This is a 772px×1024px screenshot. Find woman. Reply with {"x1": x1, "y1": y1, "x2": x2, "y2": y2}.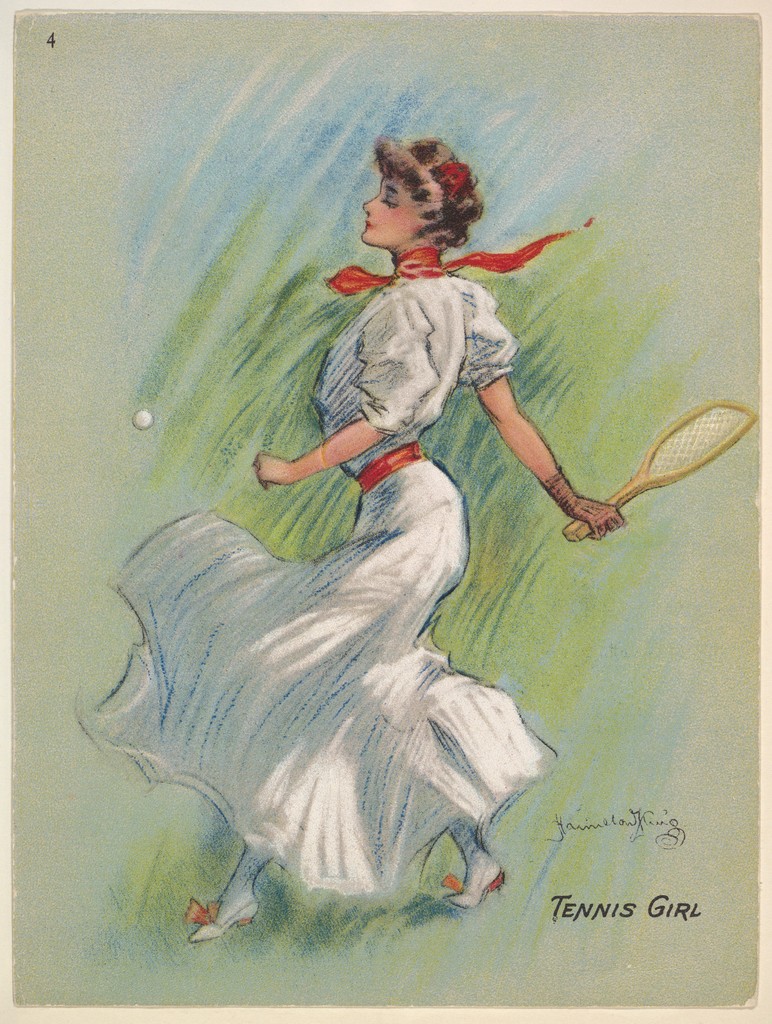
{"x1": 109, "y1": 124, "x2": 623, "y2": 967}.
